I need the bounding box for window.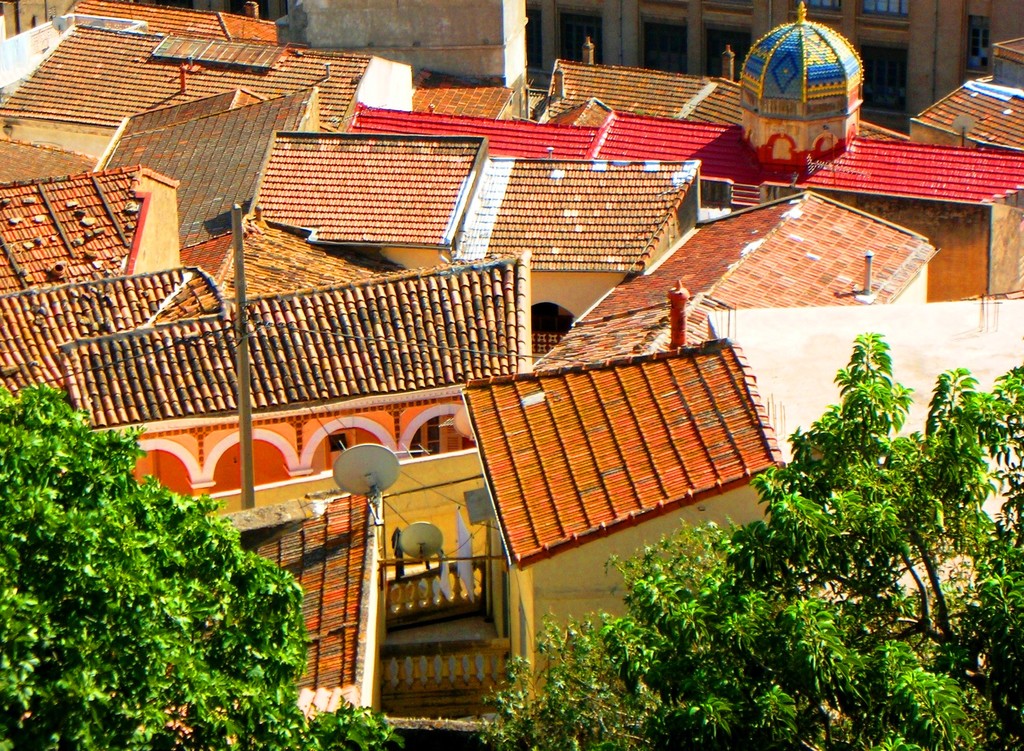
Here it is: Rect(788, 0, 848, 21).
